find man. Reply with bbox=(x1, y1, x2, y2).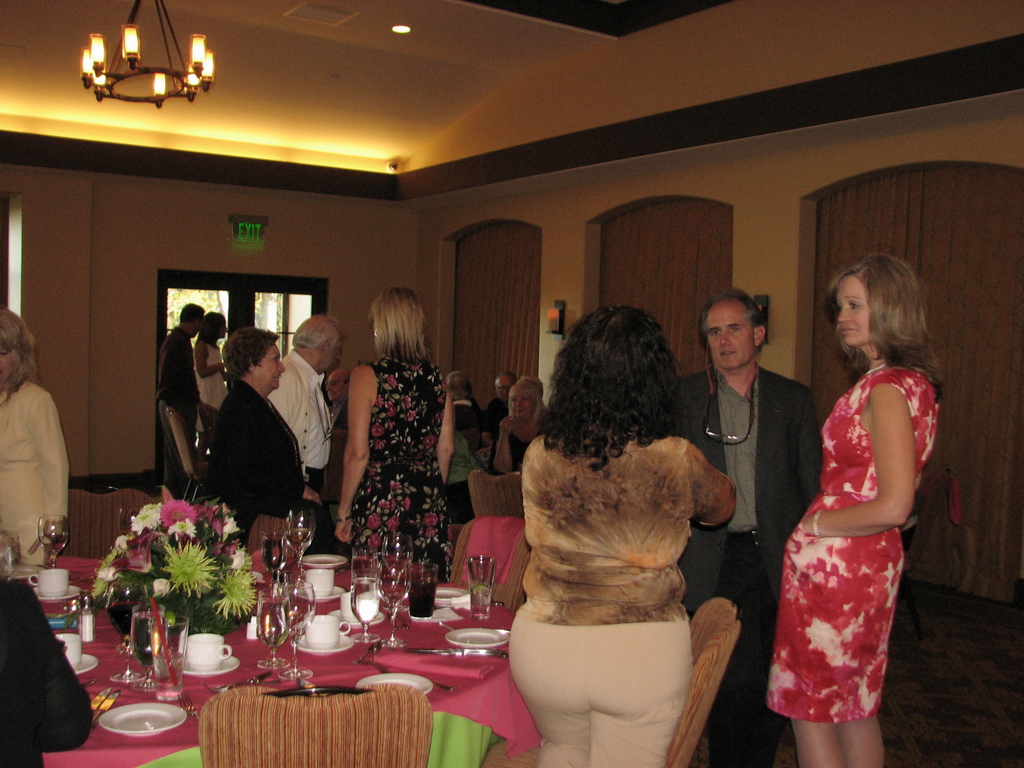
bbox=(664, 285, 825, 767).
